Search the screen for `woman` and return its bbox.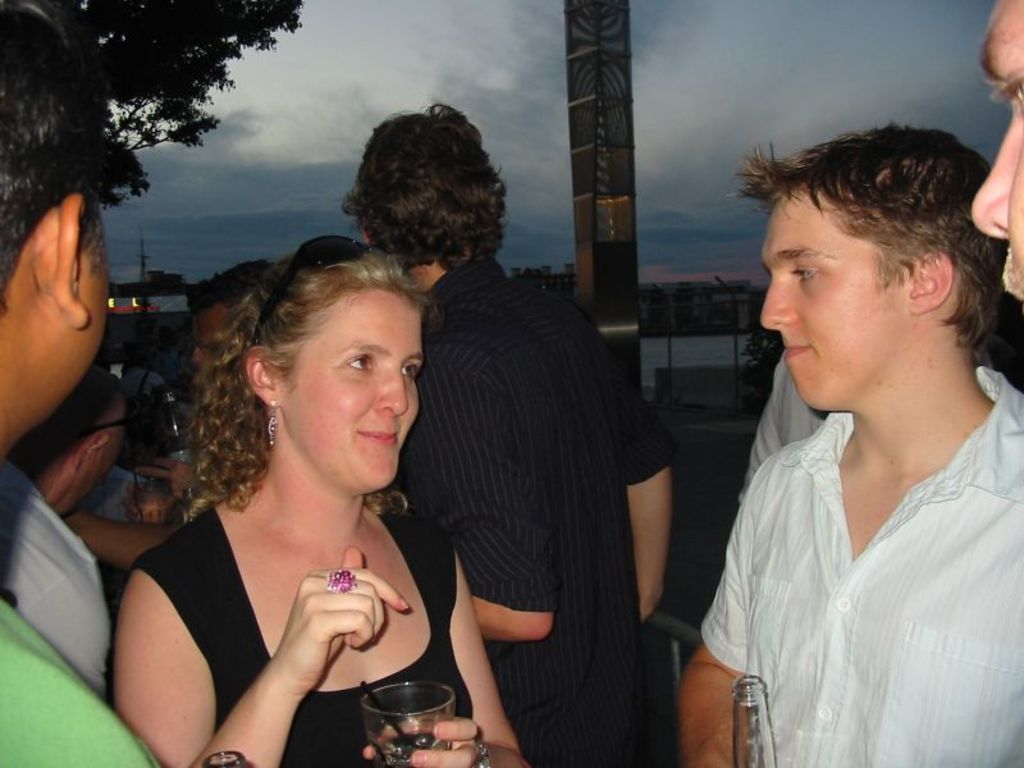
Found: [x1=101, y1=223, x2=480, y2=767].
